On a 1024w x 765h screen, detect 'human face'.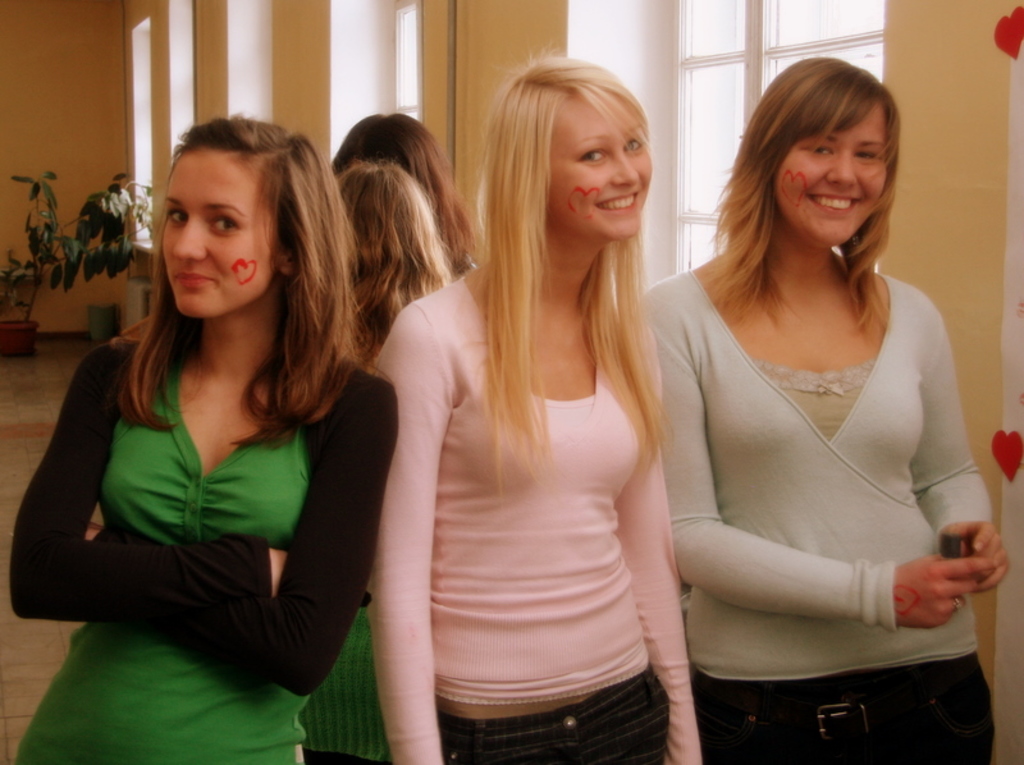
locate(772, 104, 890, 246).
